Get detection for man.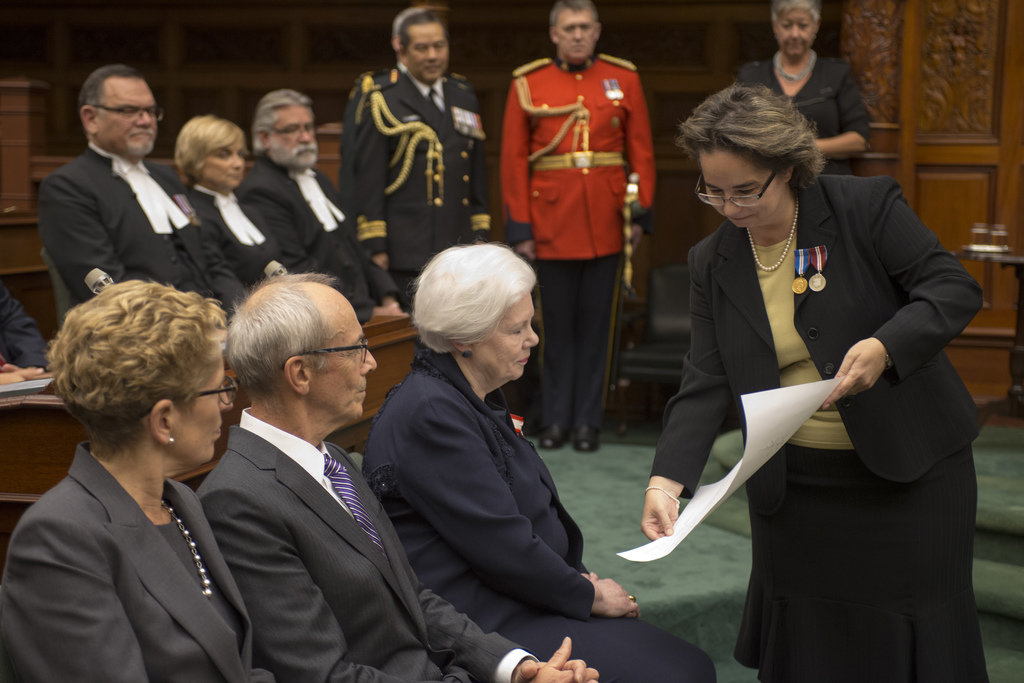
Detection: rect(0, 278, 45, 383).
